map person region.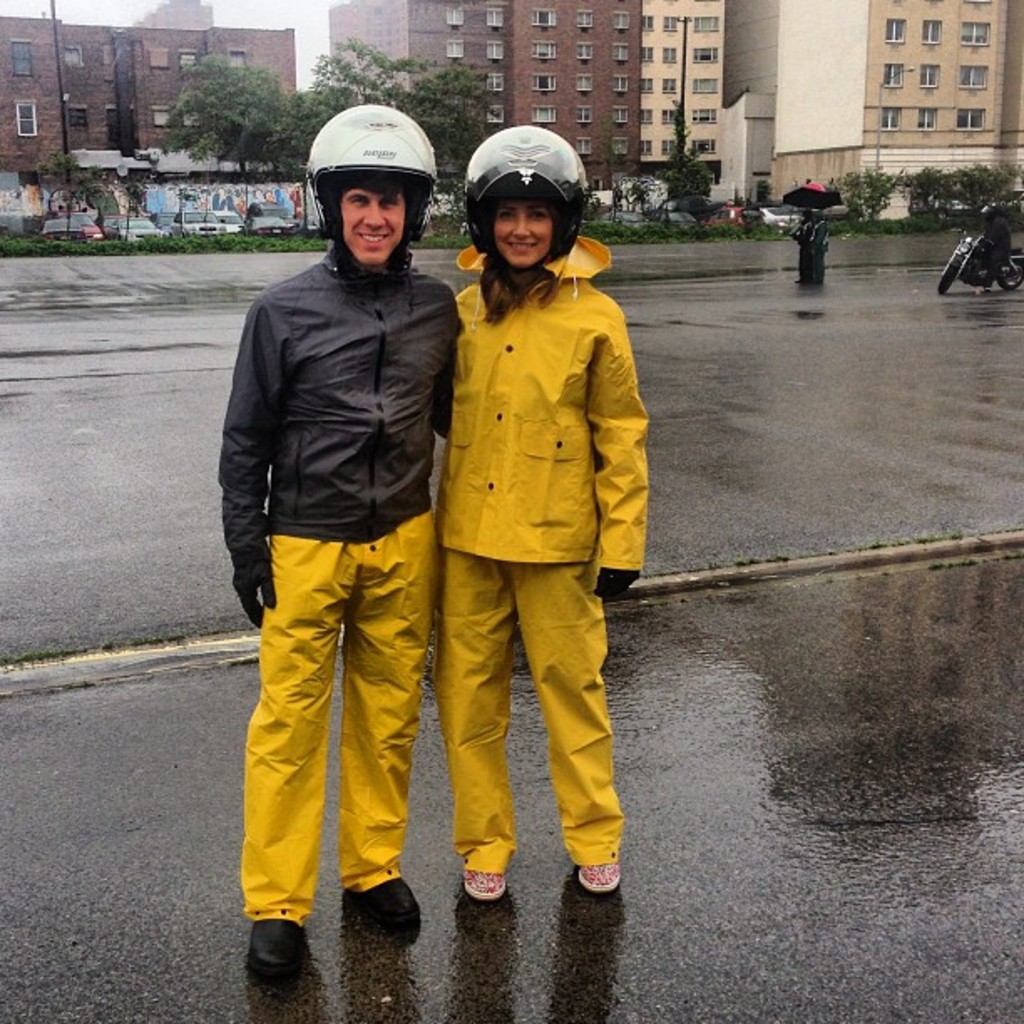
Mapped to [x1=977, y1=196, x2=1011, y2=286].
